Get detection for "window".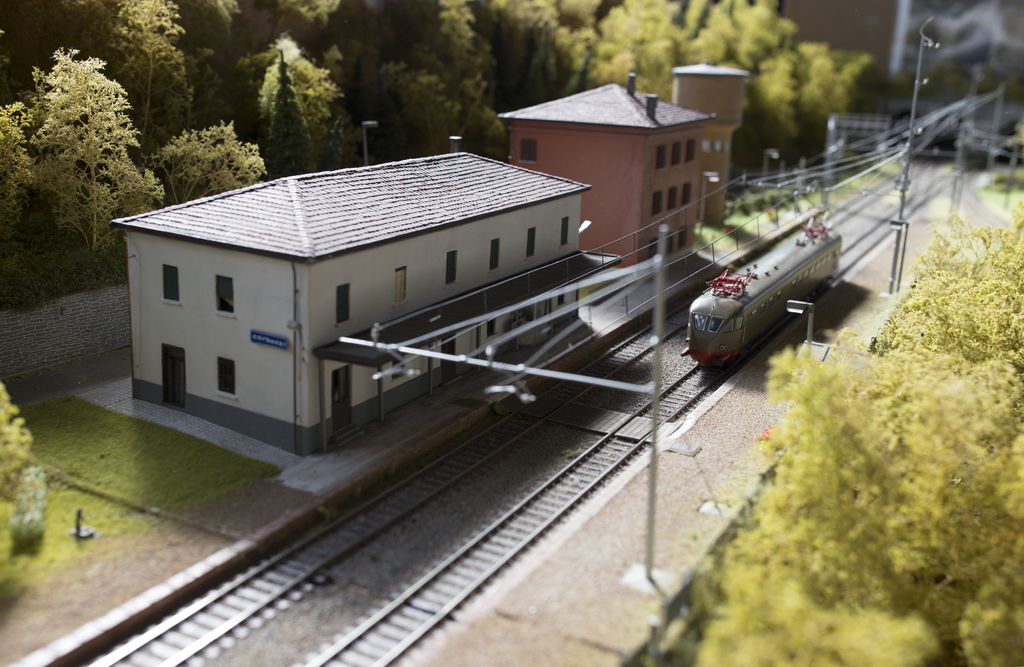
Detection: left=657, top=148, right=668, bottom=166.
